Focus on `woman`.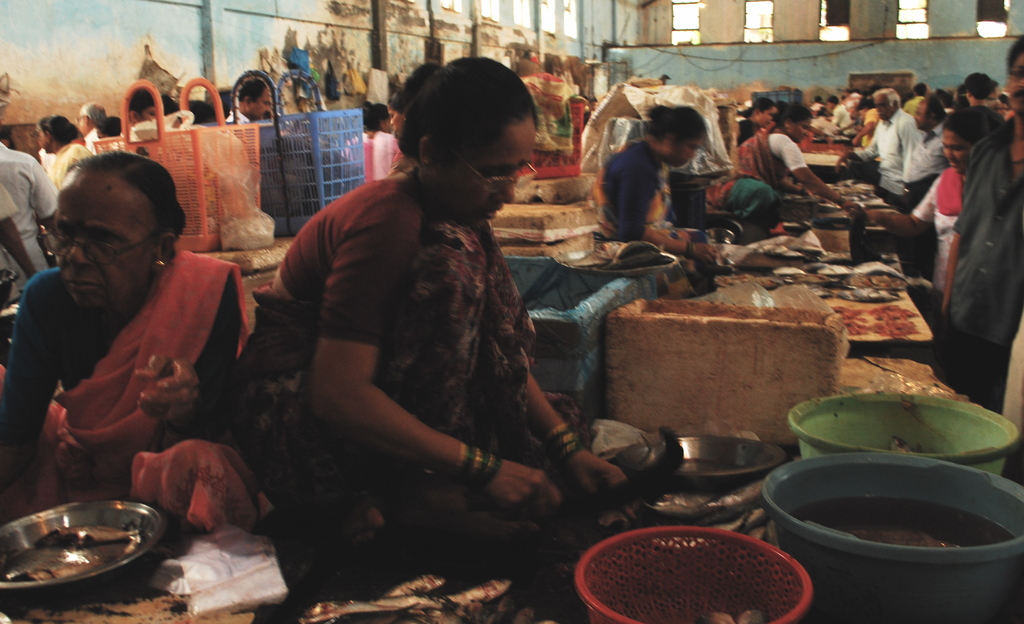
Focused at 3:153:249:541.
